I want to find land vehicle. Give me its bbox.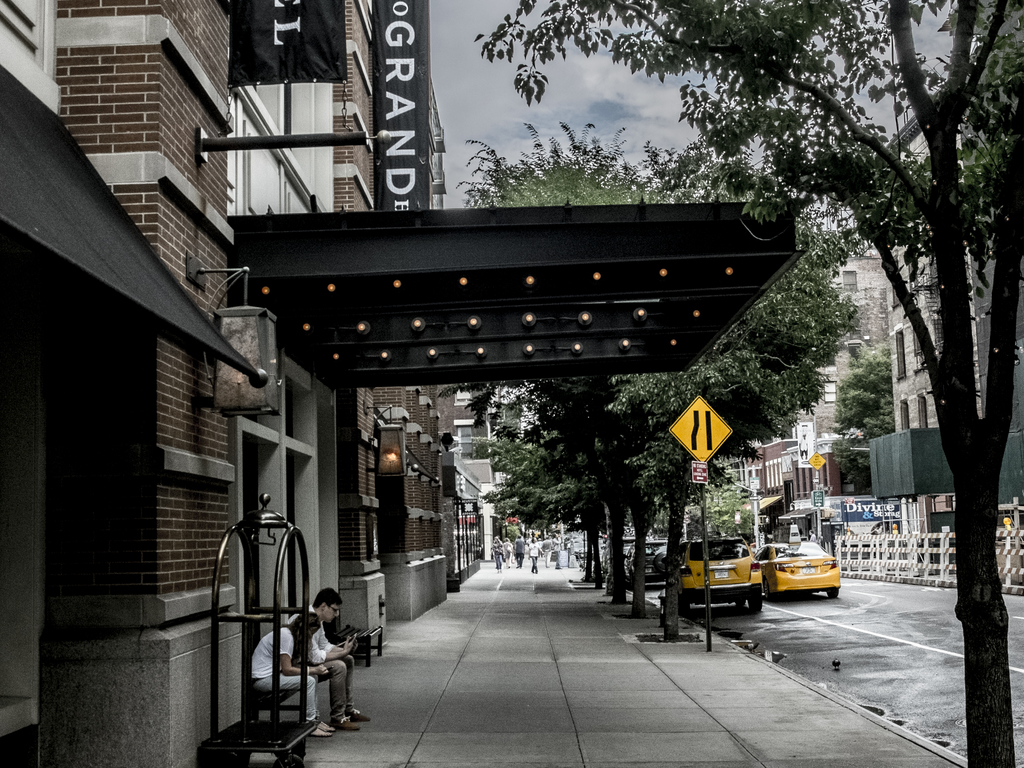
x1=620, y1=539, x2=669, y2=581.
